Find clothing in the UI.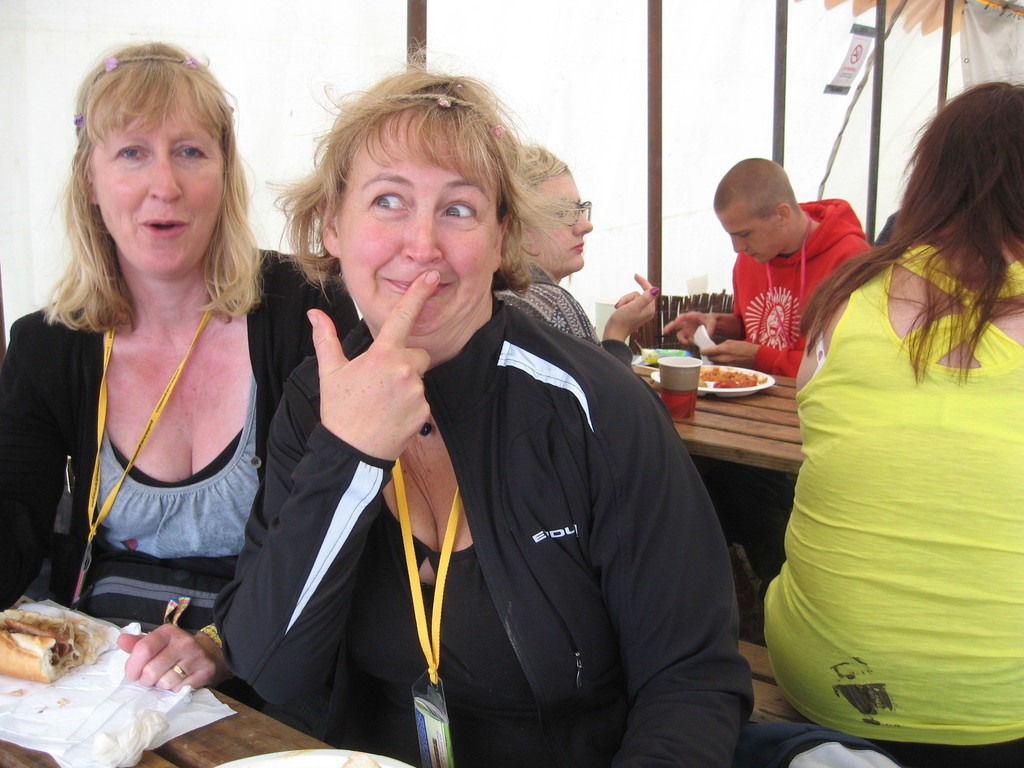
UI element at crop(208, 316, 754, 767).
